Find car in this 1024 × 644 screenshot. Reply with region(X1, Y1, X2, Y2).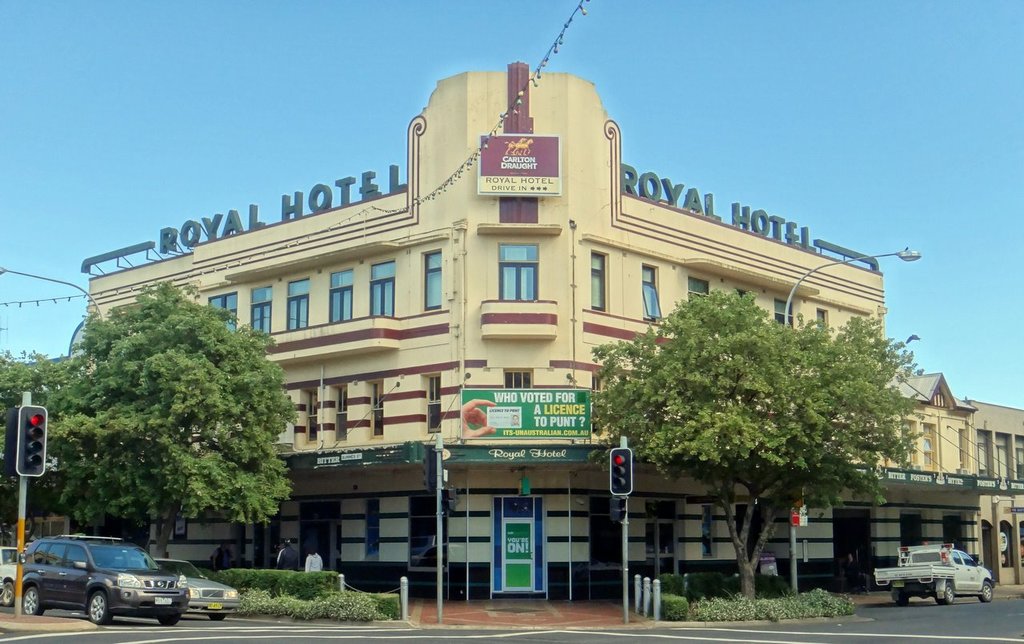
region(10, 534, 213, 632).
